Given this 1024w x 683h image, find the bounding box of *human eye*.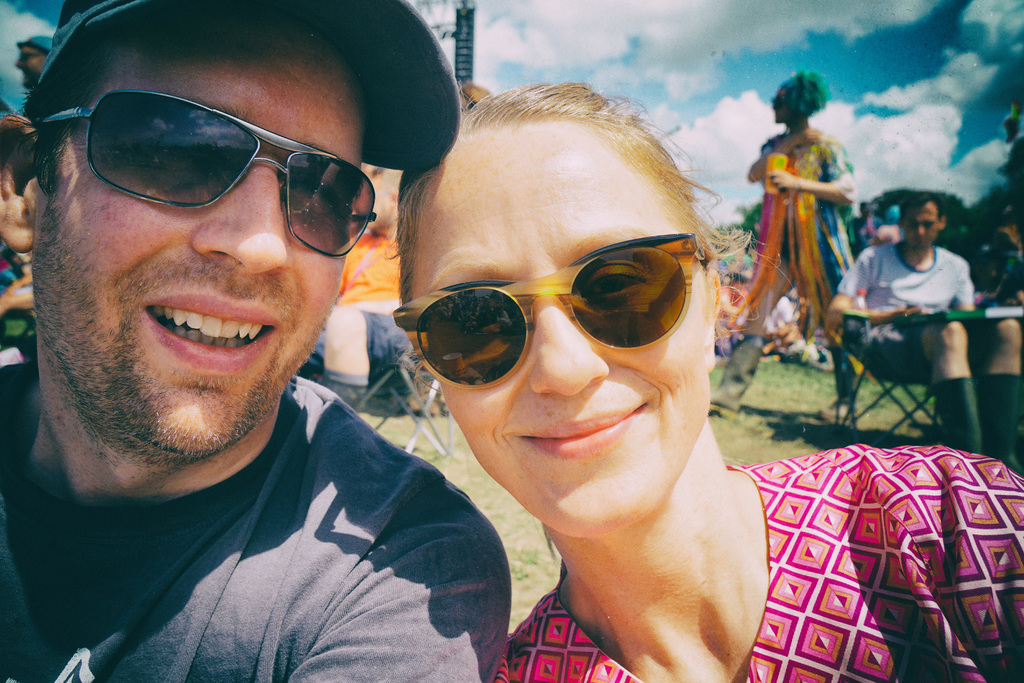
bbox=(576, 261, 653, 305).
